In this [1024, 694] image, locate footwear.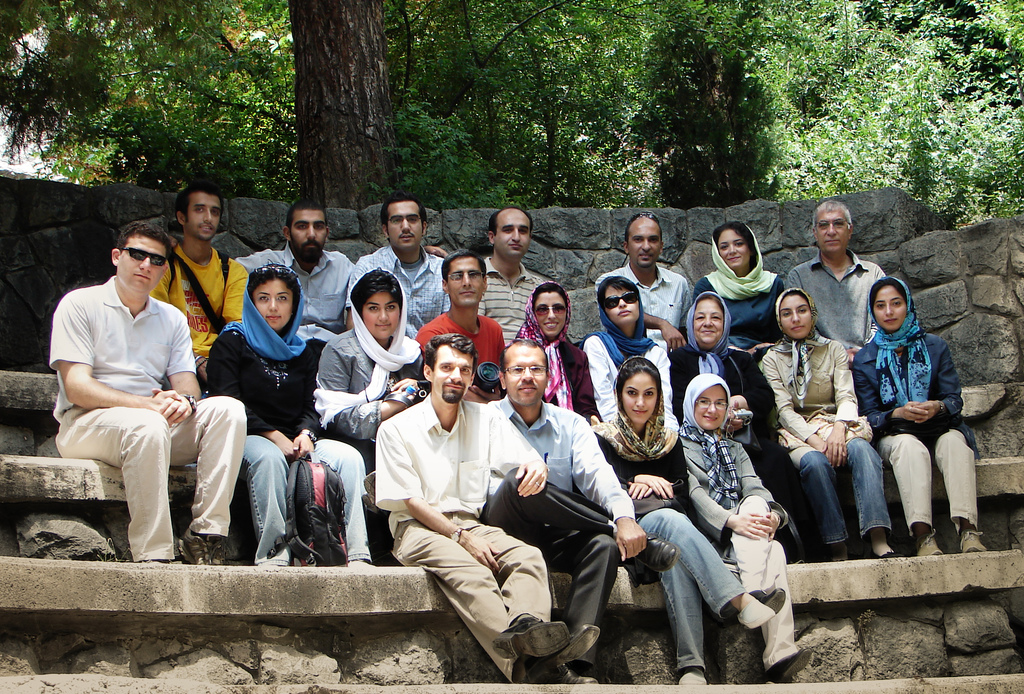
Bounding box: x1=726 y1=595 x2=778 y2=623.
